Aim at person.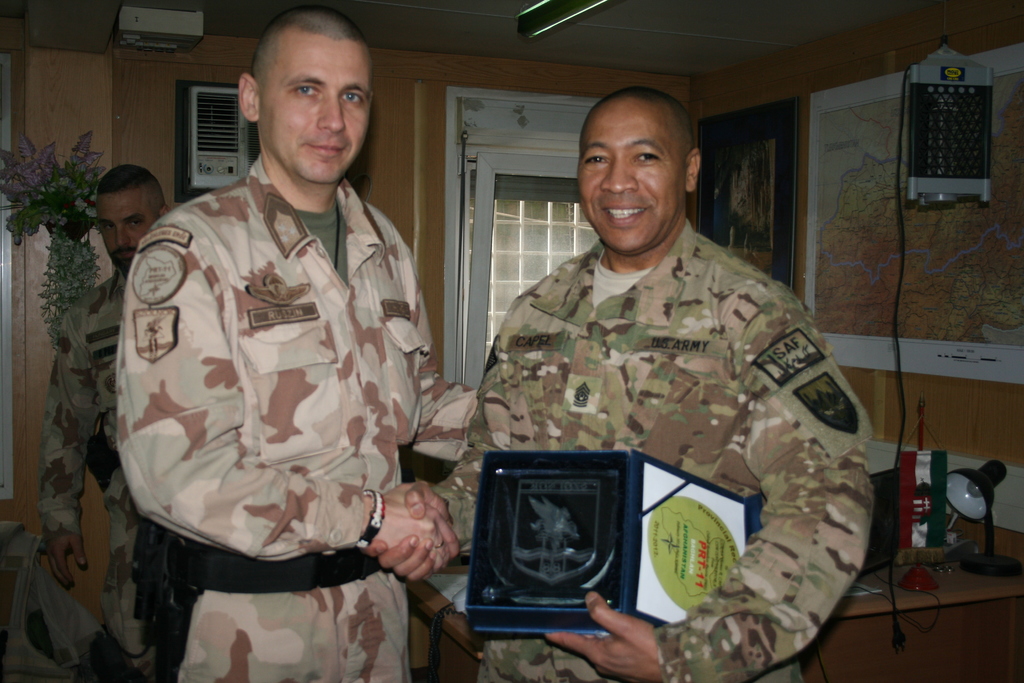
Aimed at [x1=368, y1=74, x2=884, y2=682].
